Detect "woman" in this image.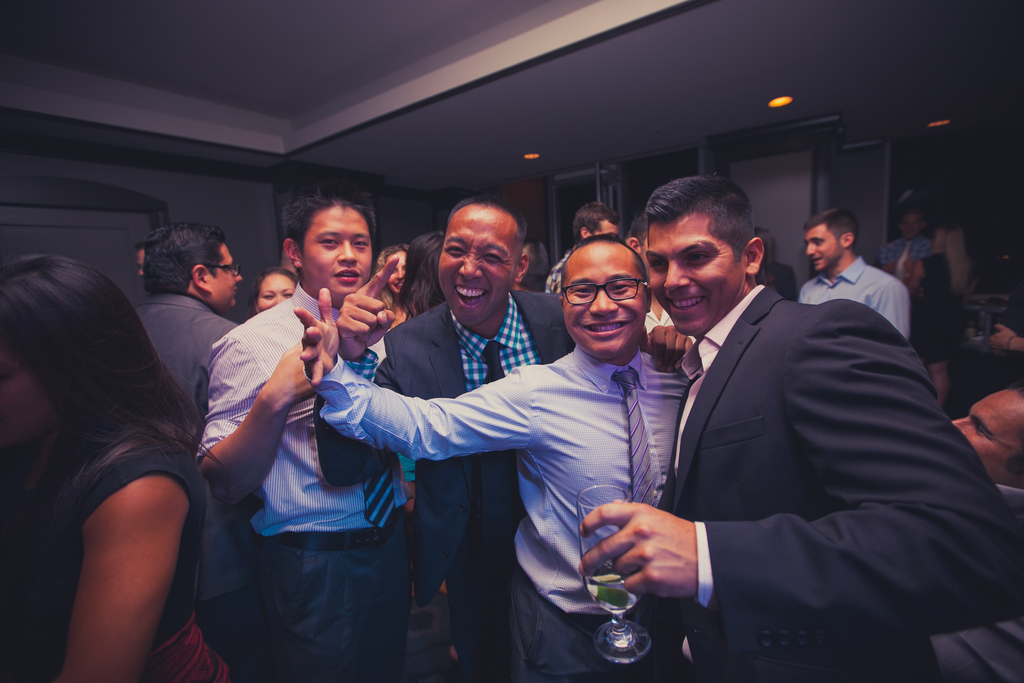
Detection: crop(364, 234, 415, 327).
